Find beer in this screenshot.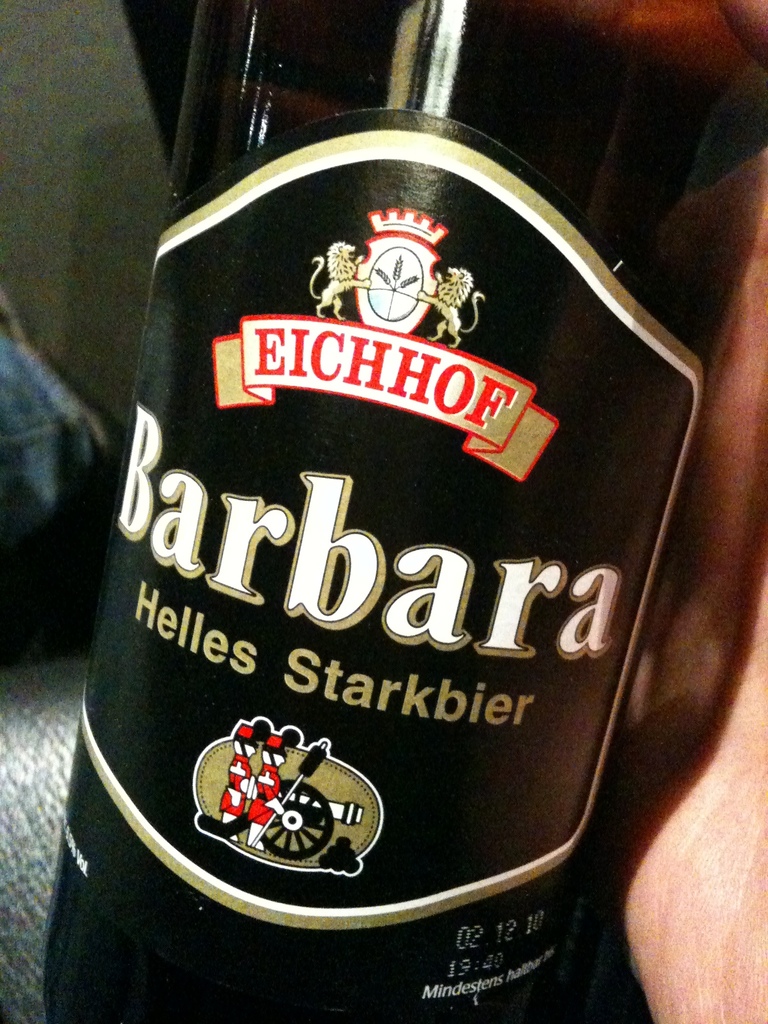
The bounding box for beer is bbox=(44, 4, 767, 1023).
